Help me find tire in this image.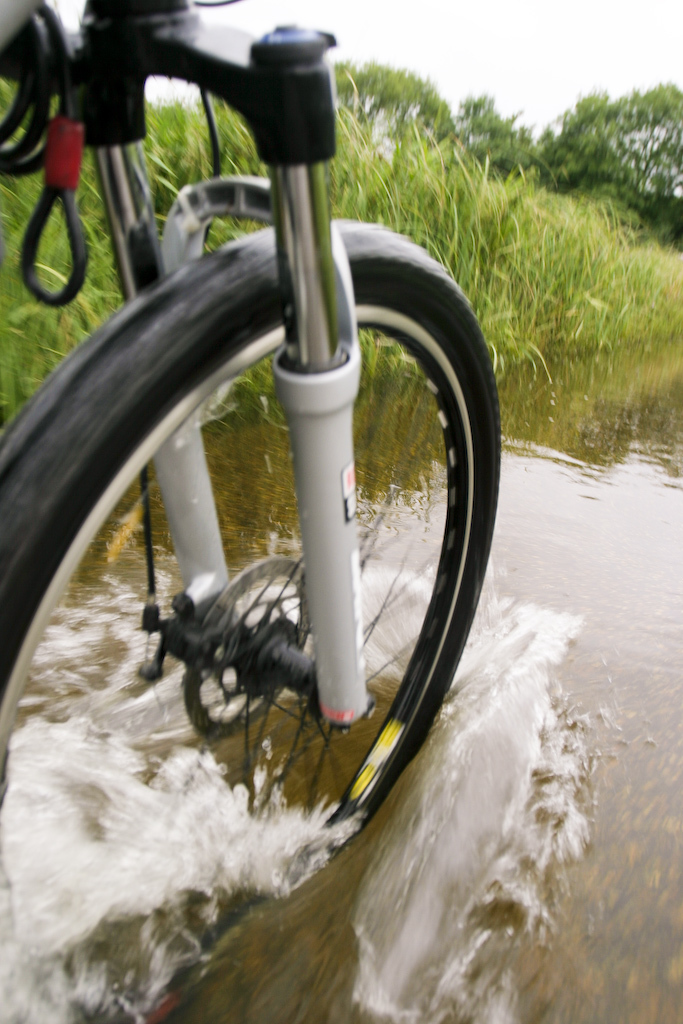
Found it: BBox(1, 213, 499, 1022).
